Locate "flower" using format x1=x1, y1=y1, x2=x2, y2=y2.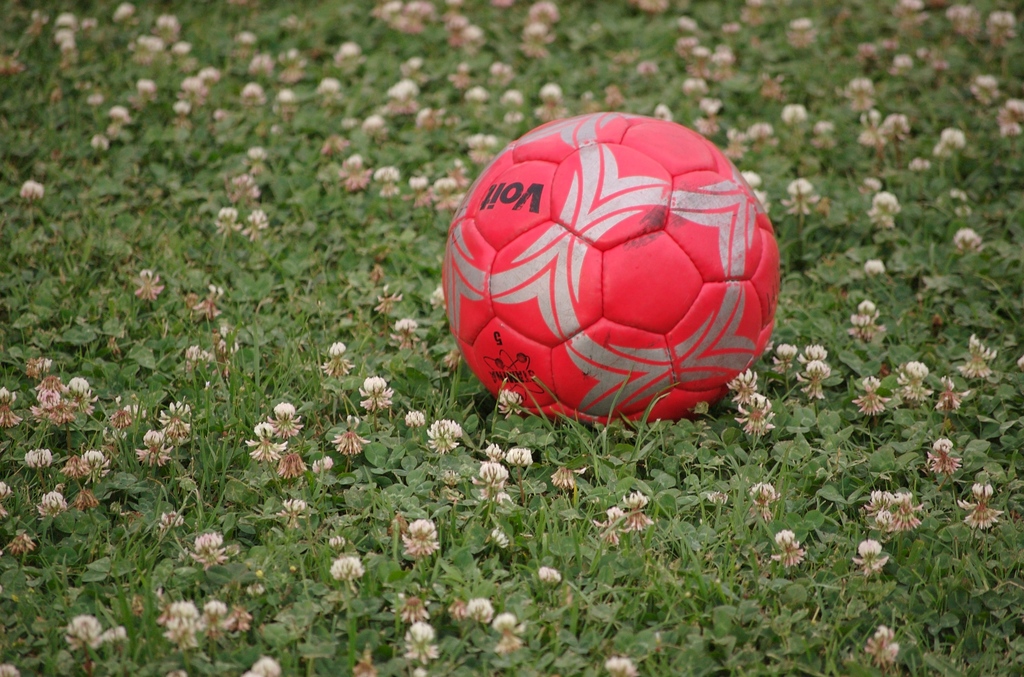
x1=905, y1=156, x2=930, y2=173.
